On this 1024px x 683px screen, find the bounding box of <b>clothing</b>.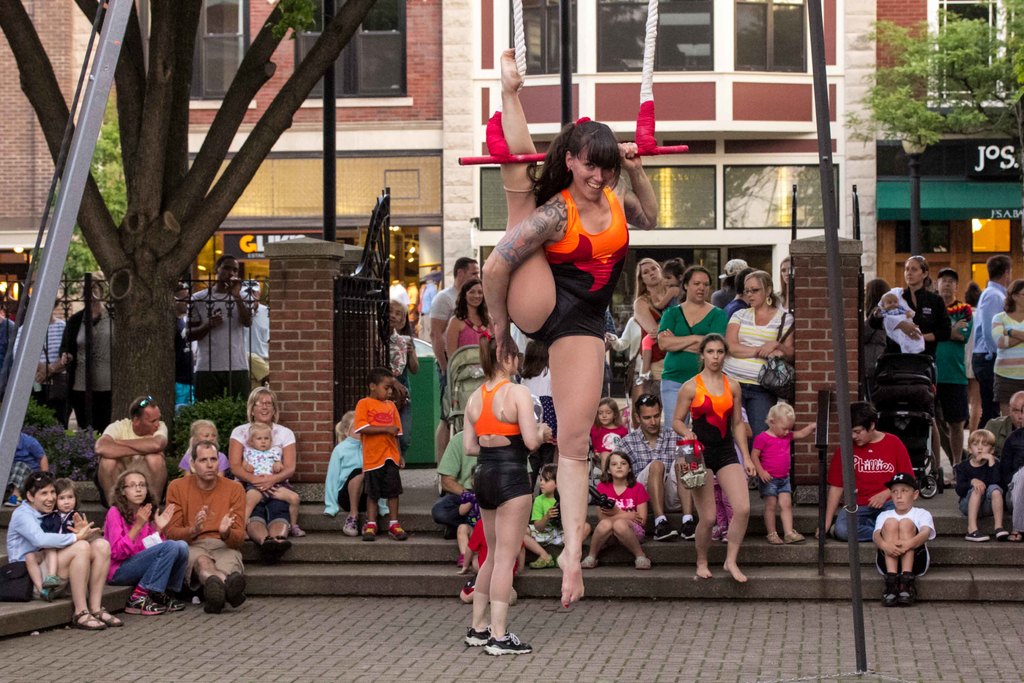
Bounding box: [left=664, top=285, right=684, bottom=301].
